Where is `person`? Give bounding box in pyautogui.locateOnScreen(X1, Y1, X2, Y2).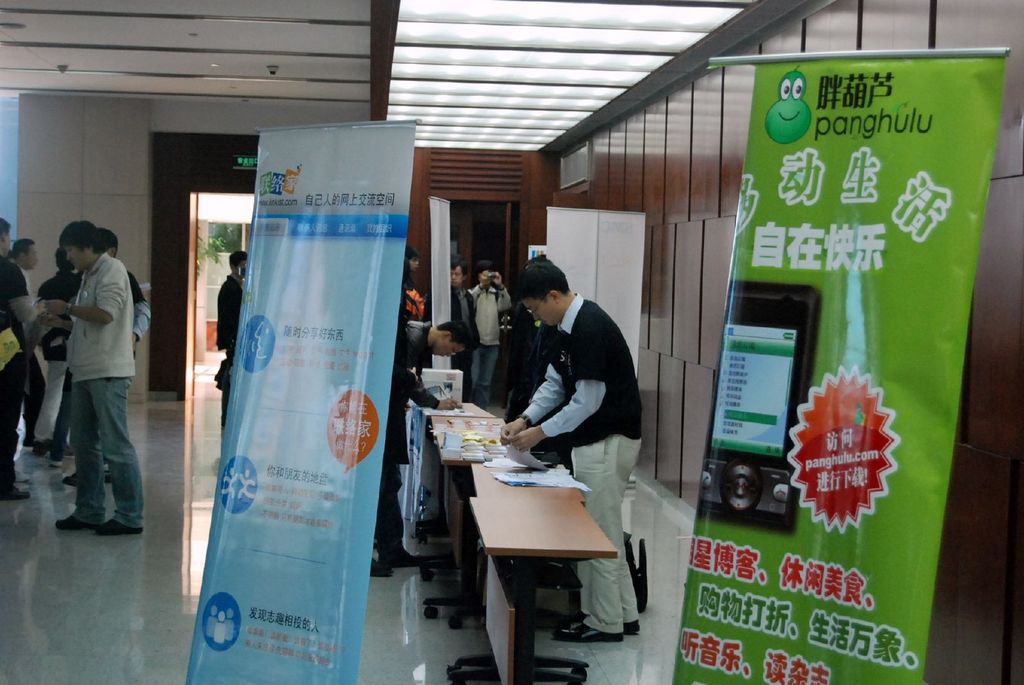
pyautogui.locateOnScreen(214, 251, 255, 436).
